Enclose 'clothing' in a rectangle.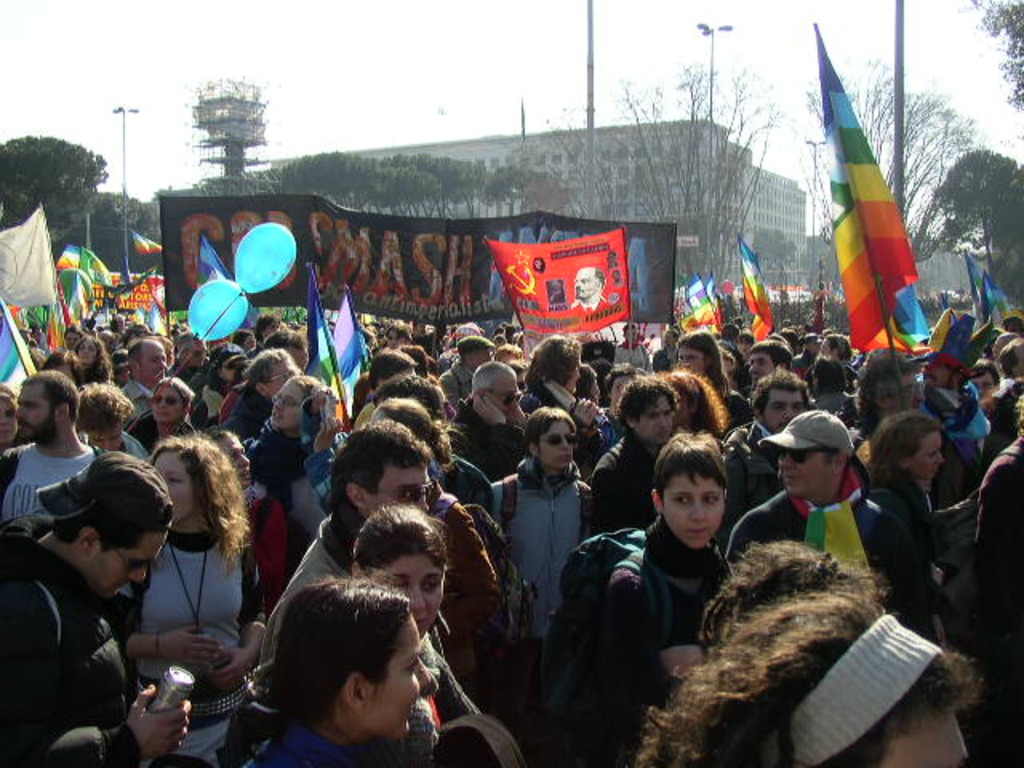
BBox(254, 426, 323, 515).
